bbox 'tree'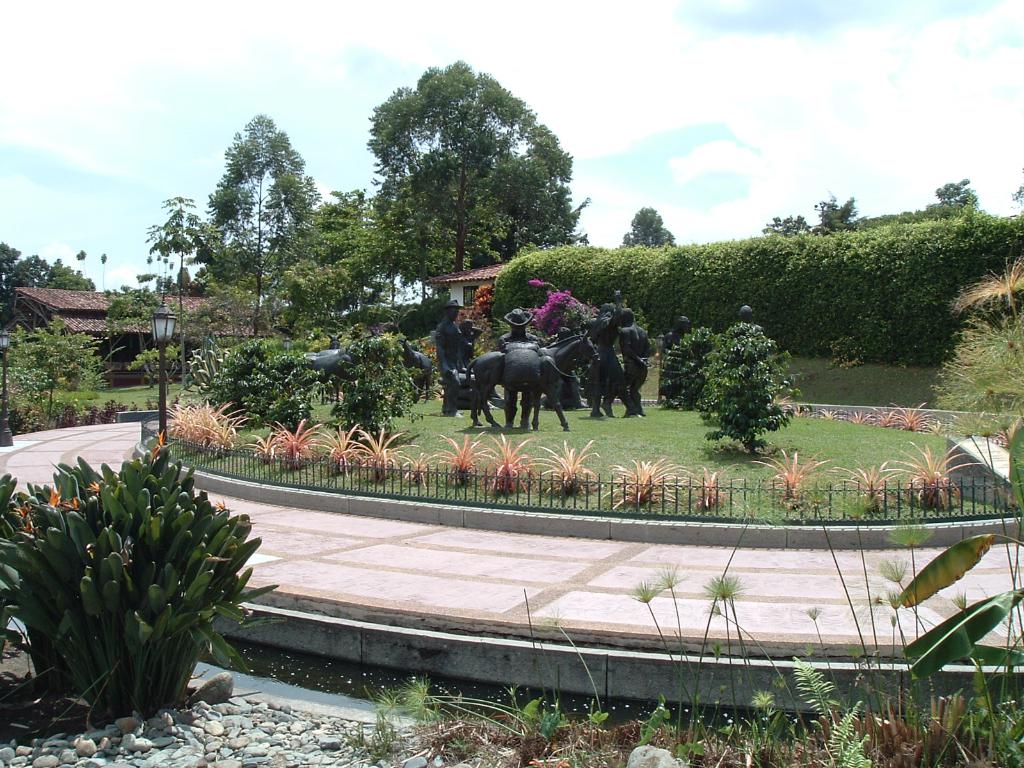
pyautogui.locateOnScreen(0, 314, 123, 426)
